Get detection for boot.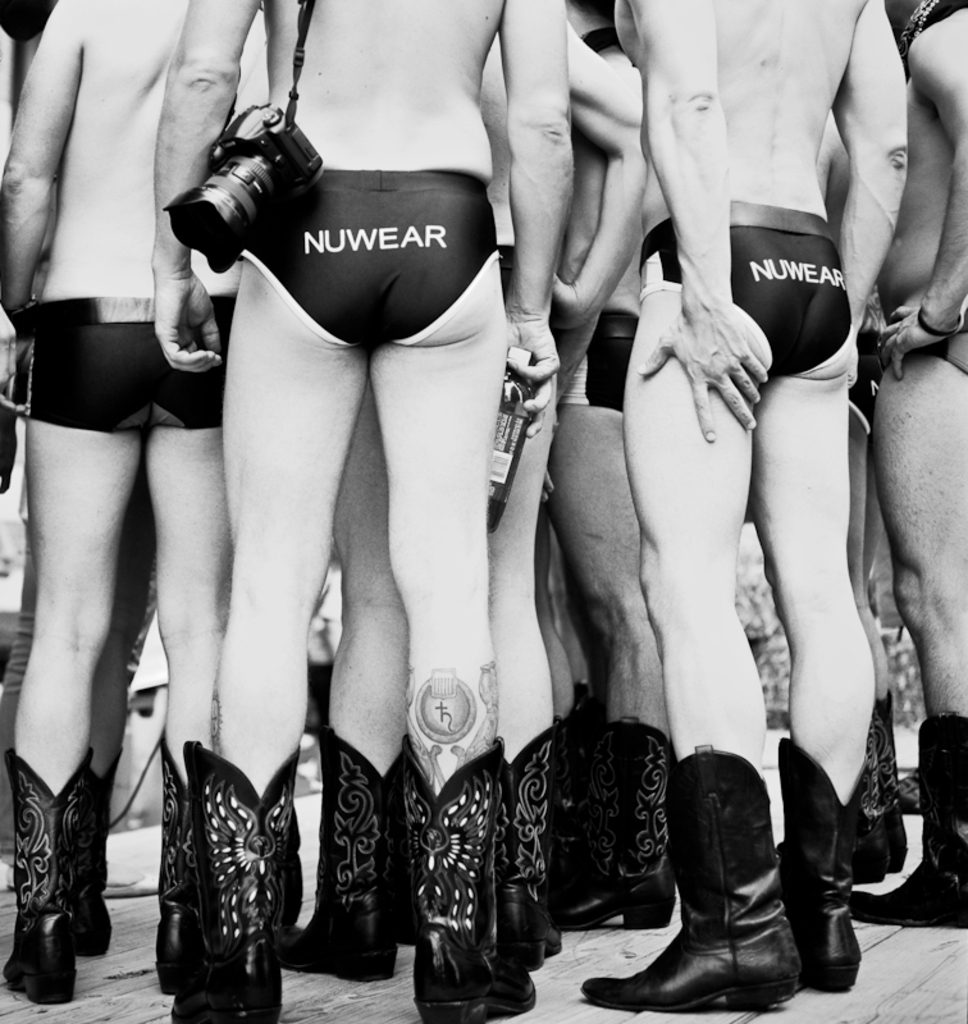
Detection: bbox(836, 719, 895, 887).
